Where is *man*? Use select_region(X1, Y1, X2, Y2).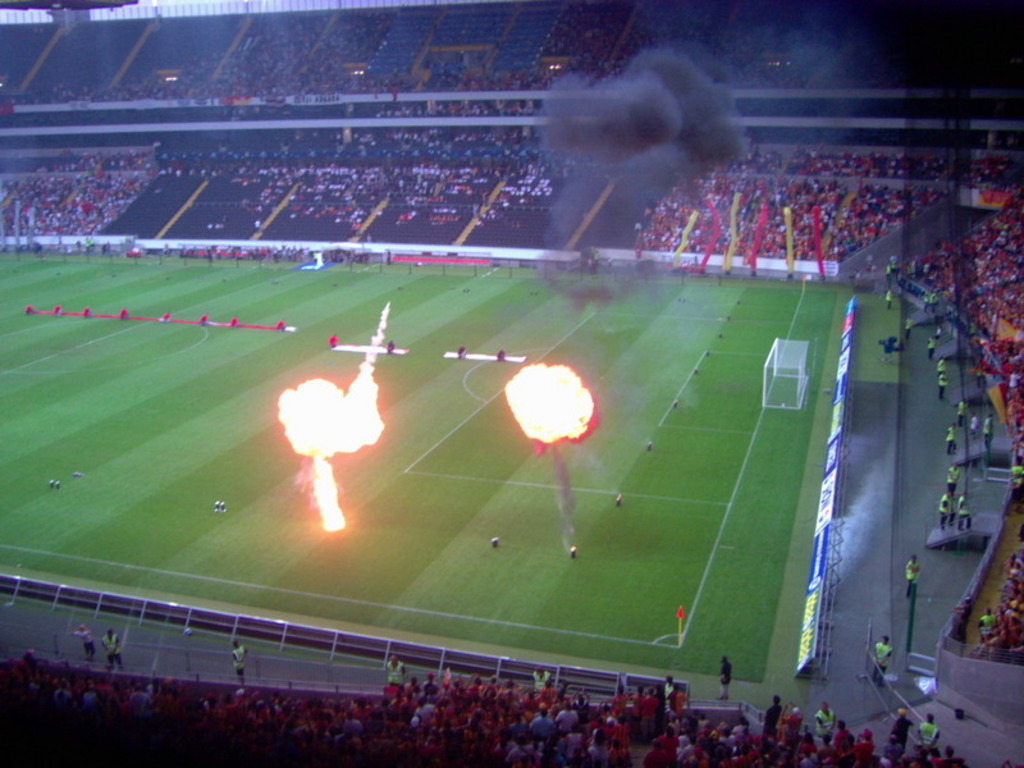
select_region(813, 699, 838, 737).
